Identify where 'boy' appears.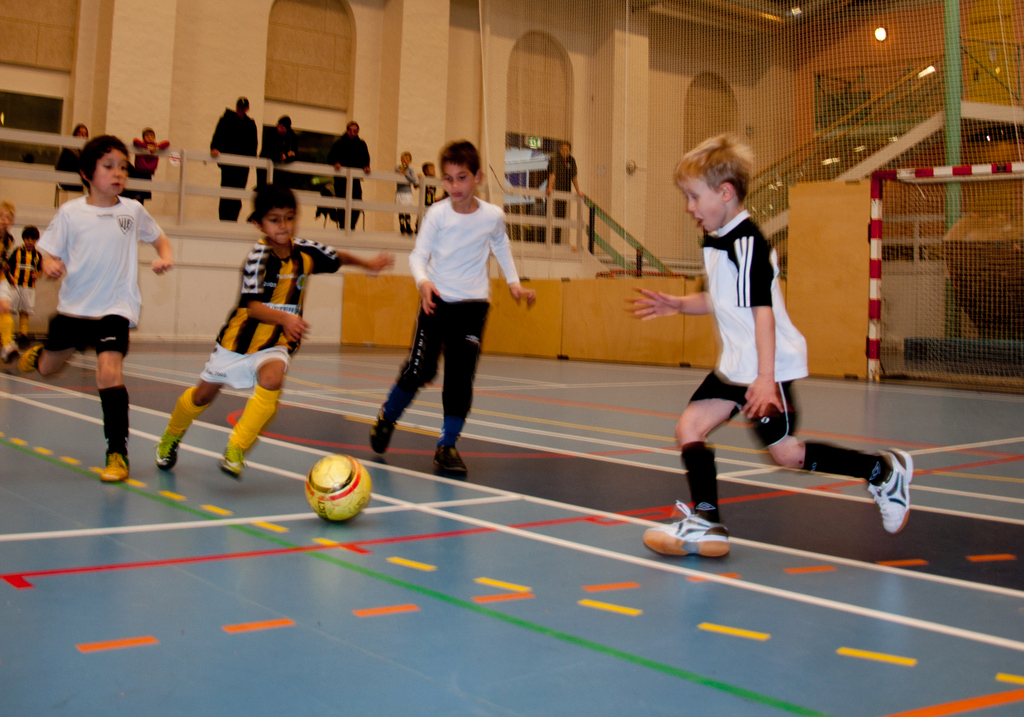
Appears at 18:135:175:483.
